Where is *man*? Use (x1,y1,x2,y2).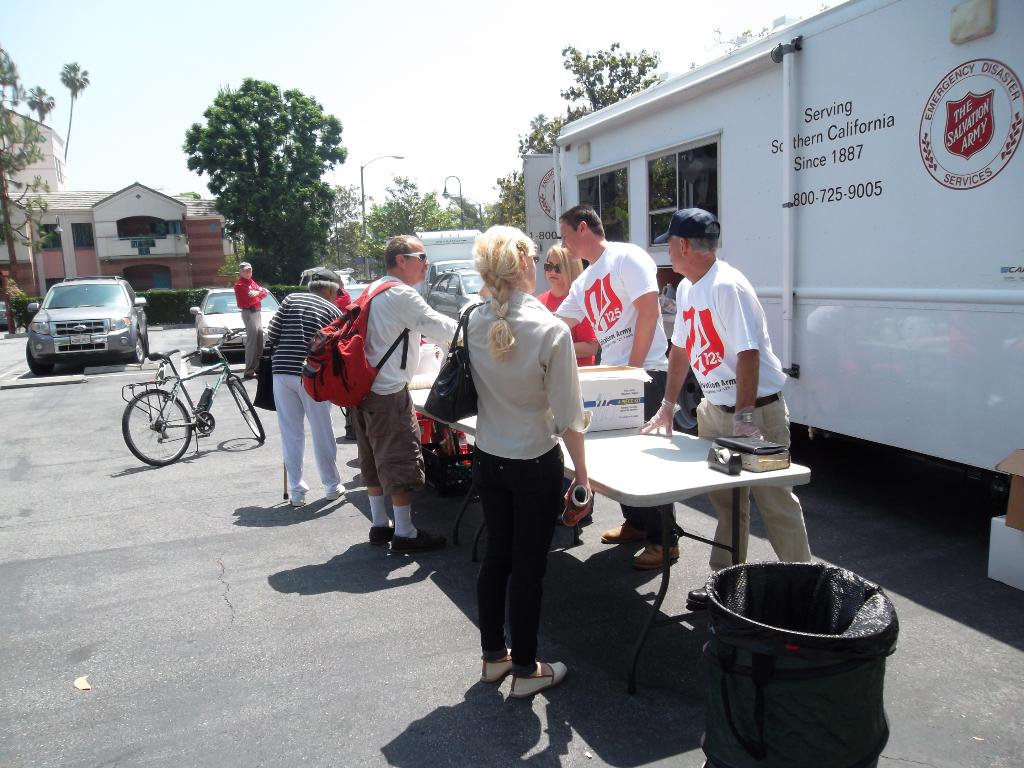
(332,242,432,564).
